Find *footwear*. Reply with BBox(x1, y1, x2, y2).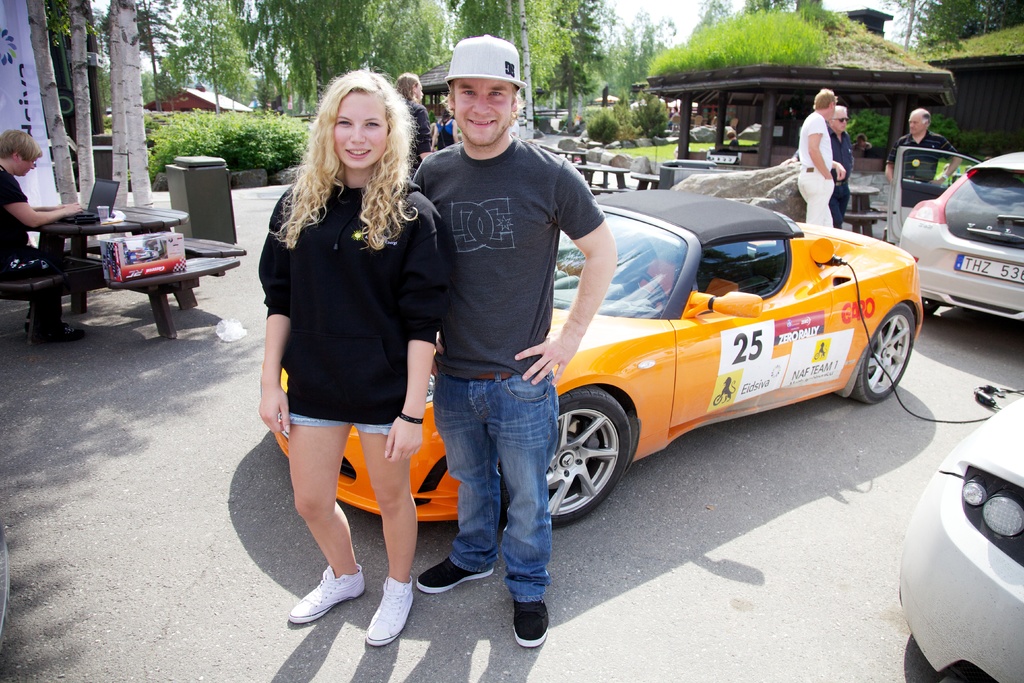
BBox(515, 600, 552, 652).
